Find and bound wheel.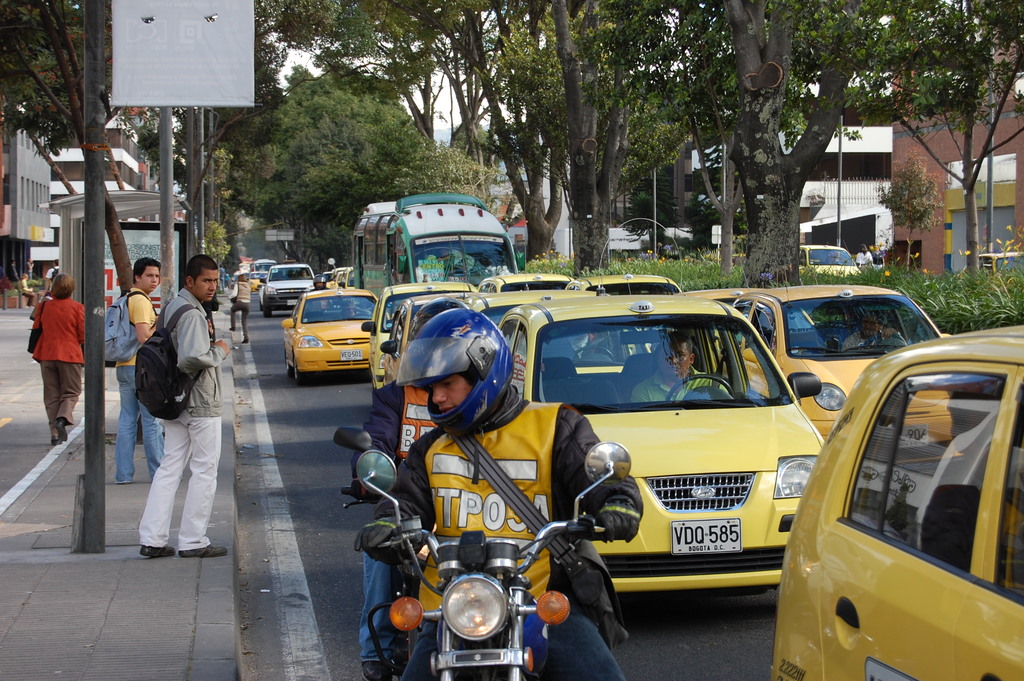
Bound: <box>355,311,371,320</box>.
